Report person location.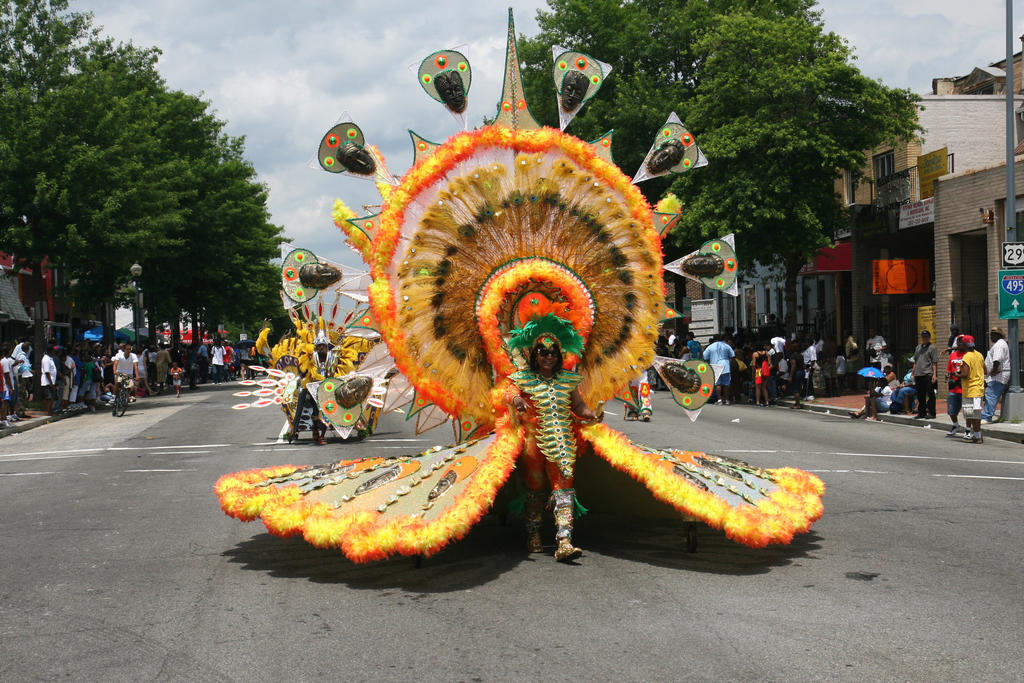
Report: 835:350:845:394.
